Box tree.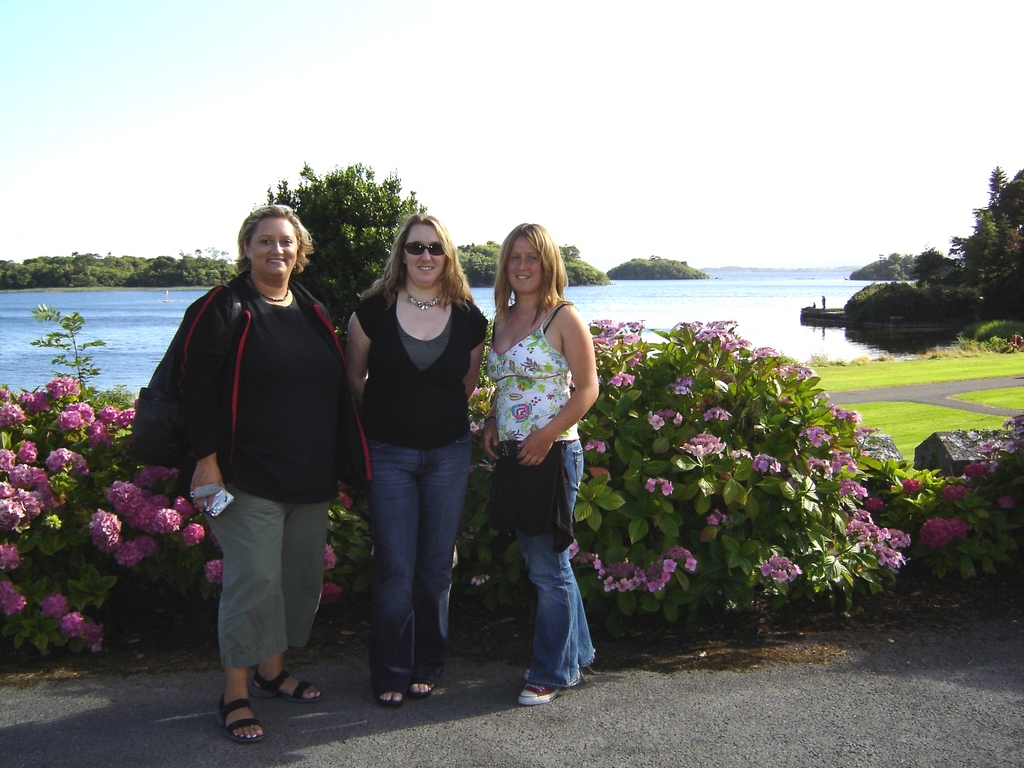
x1=0, y1=246, x2=241, y2=288.
